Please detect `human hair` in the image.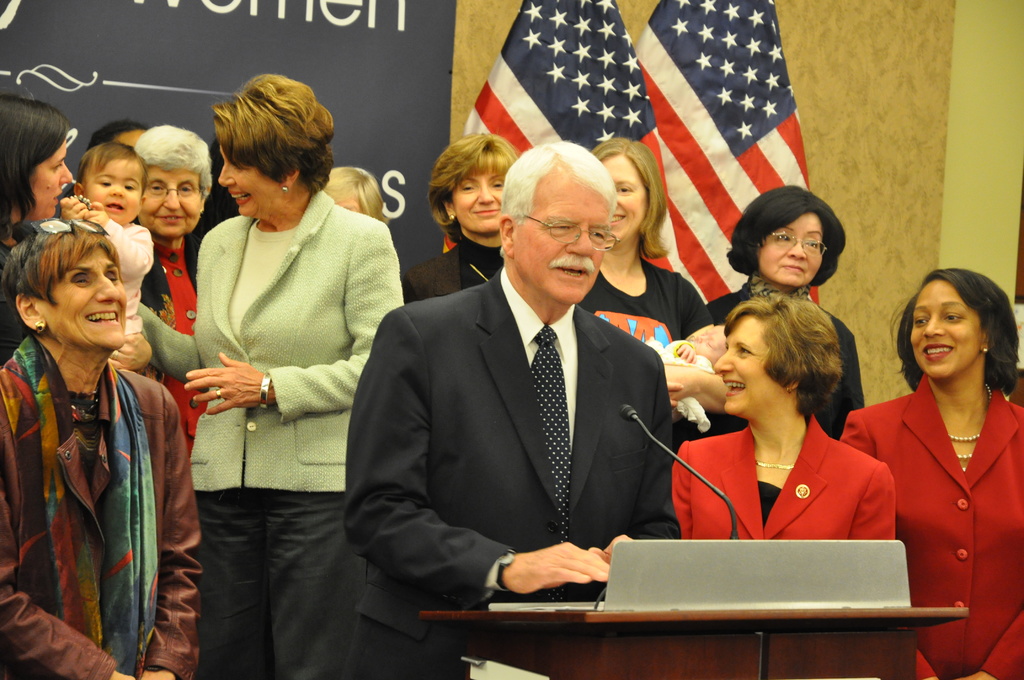
locate(85, 118, 150, 151).
